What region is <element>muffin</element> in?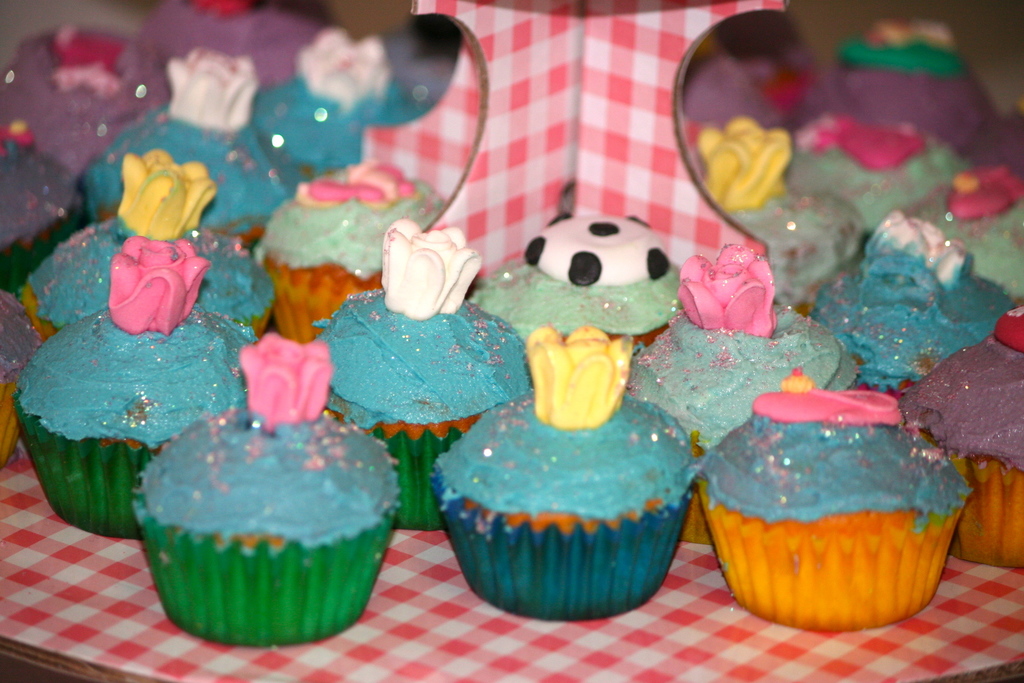
618, 235, 867, 550.
